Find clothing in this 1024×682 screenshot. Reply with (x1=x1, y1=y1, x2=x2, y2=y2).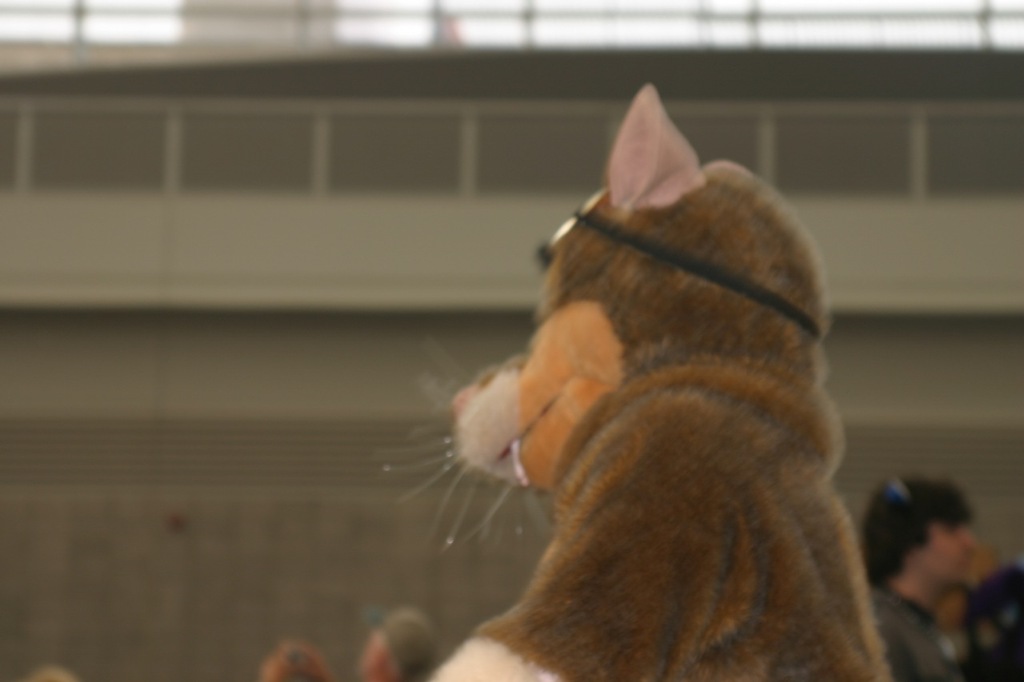
(x1=874, y1=581, x2=970, y2=681).
